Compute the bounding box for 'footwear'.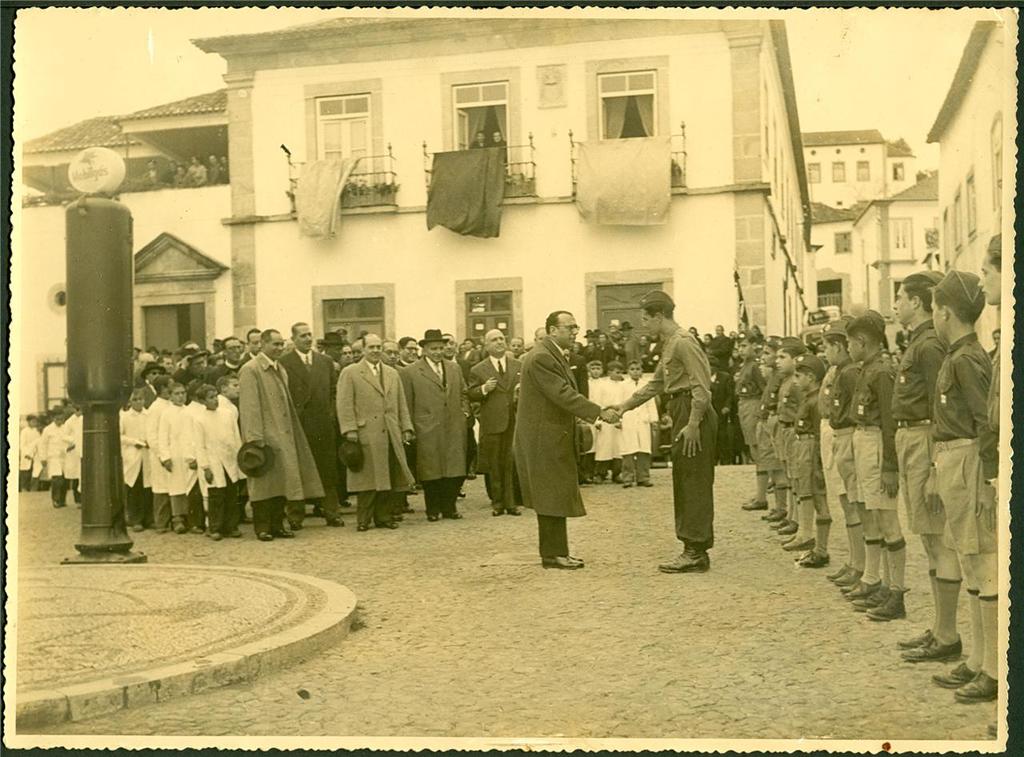
(452, 507, 461, 519).
